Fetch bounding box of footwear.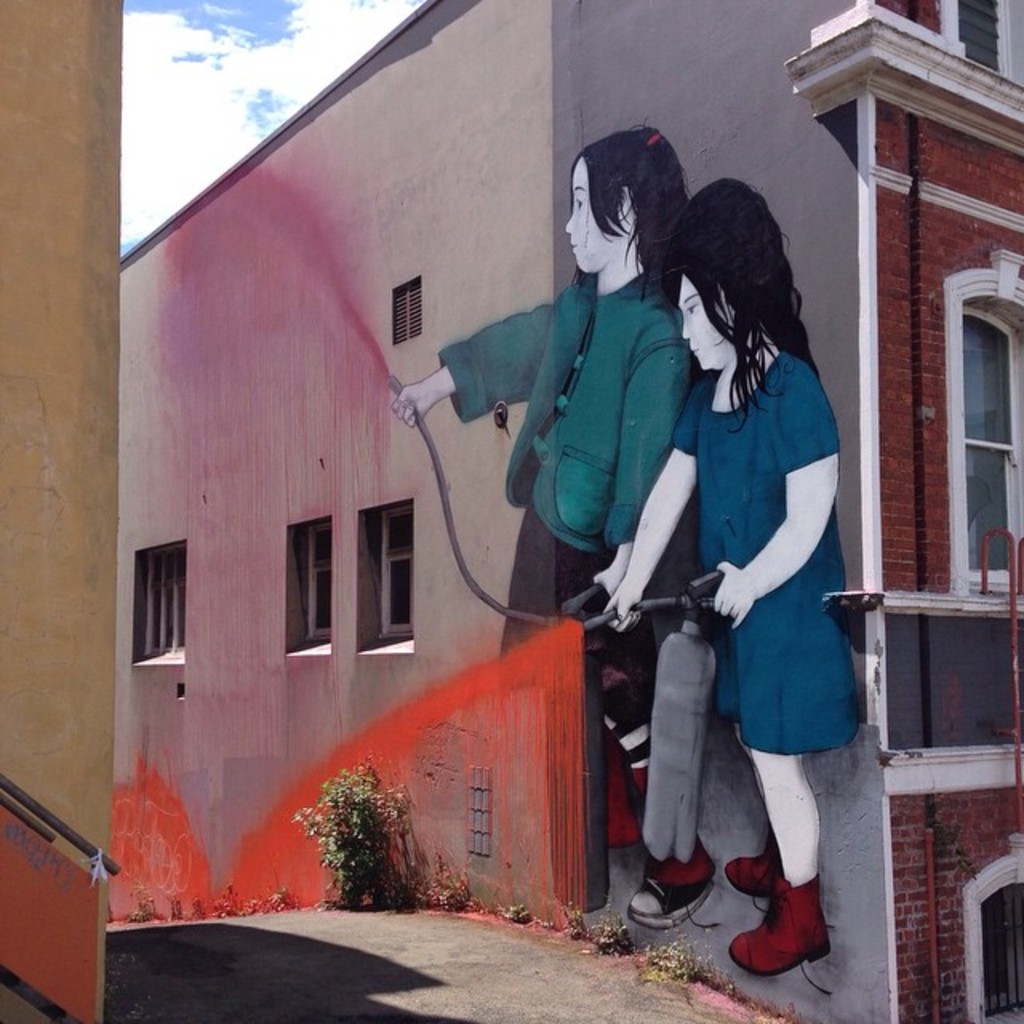
Bbox: 728/848/781/896.
